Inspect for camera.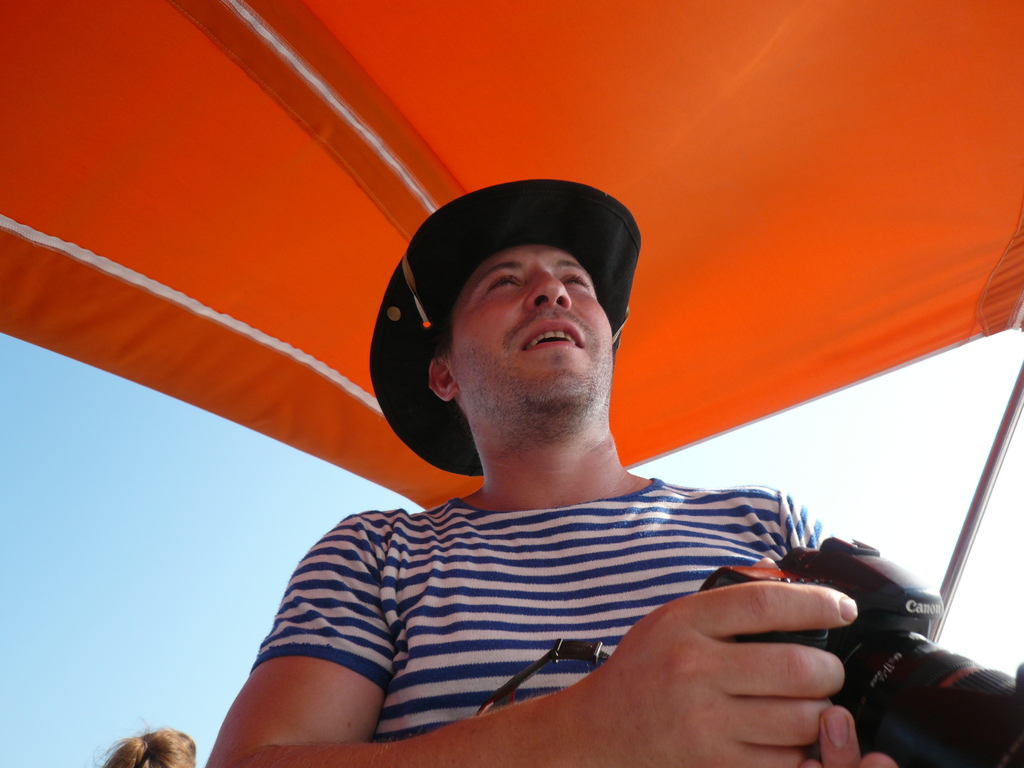
Inspection: (699, 534, 1023, 767).
